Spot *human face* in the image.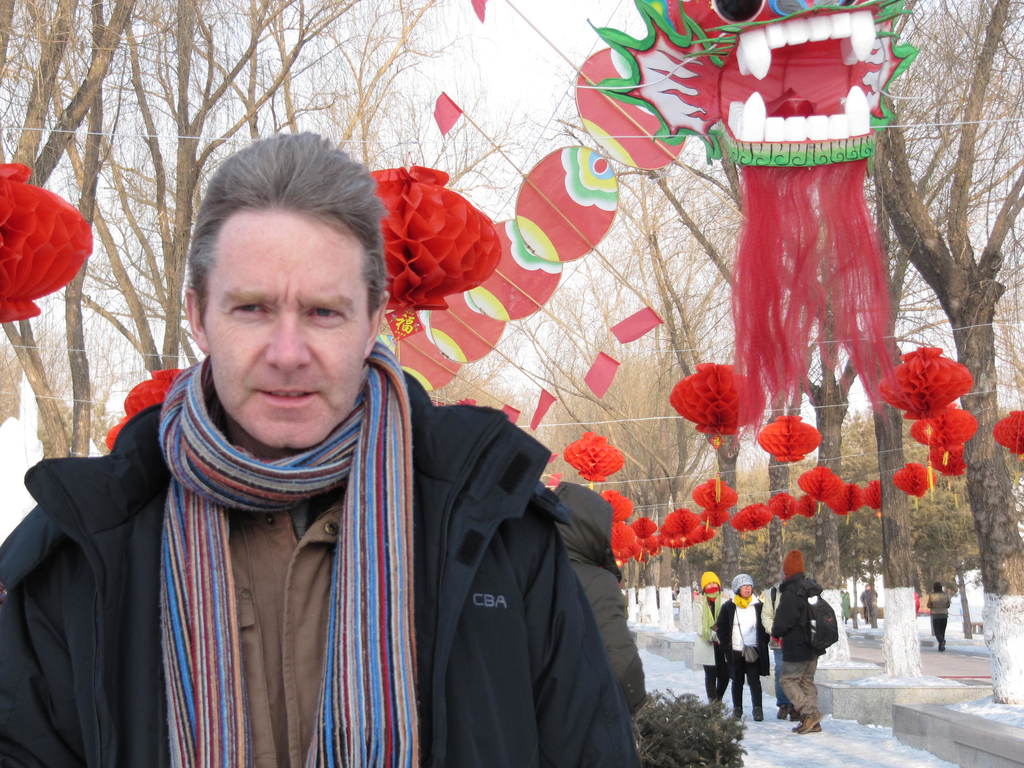
*human face* found at bbox(205, 225, 370, 446).
